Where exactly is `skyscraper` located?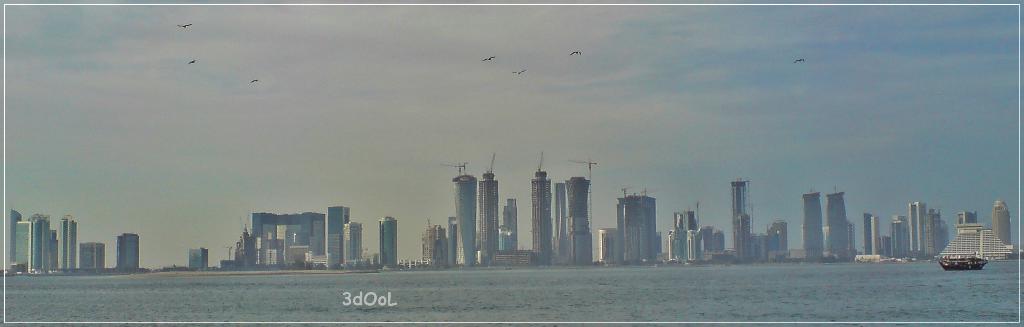
Its bounding box is select_region(379, 217, 399, 269).
